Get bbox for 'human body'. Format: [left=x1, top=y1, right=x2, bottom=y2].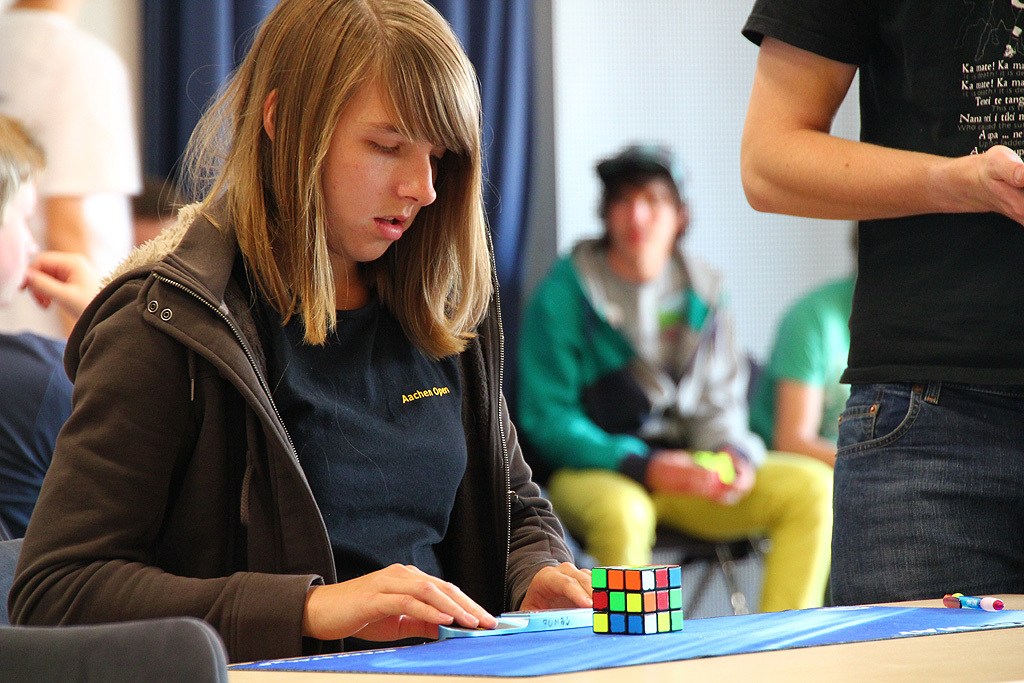
[left=36, top=48, right=547, bottom=673].
